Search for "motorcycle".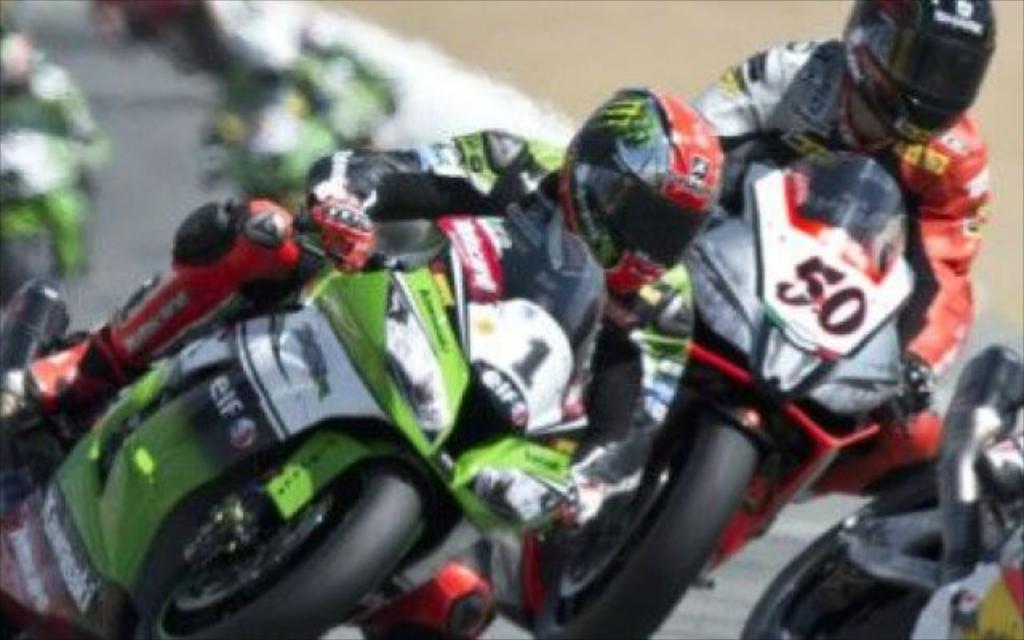
Found at crop(0, 218, 602, 638).
